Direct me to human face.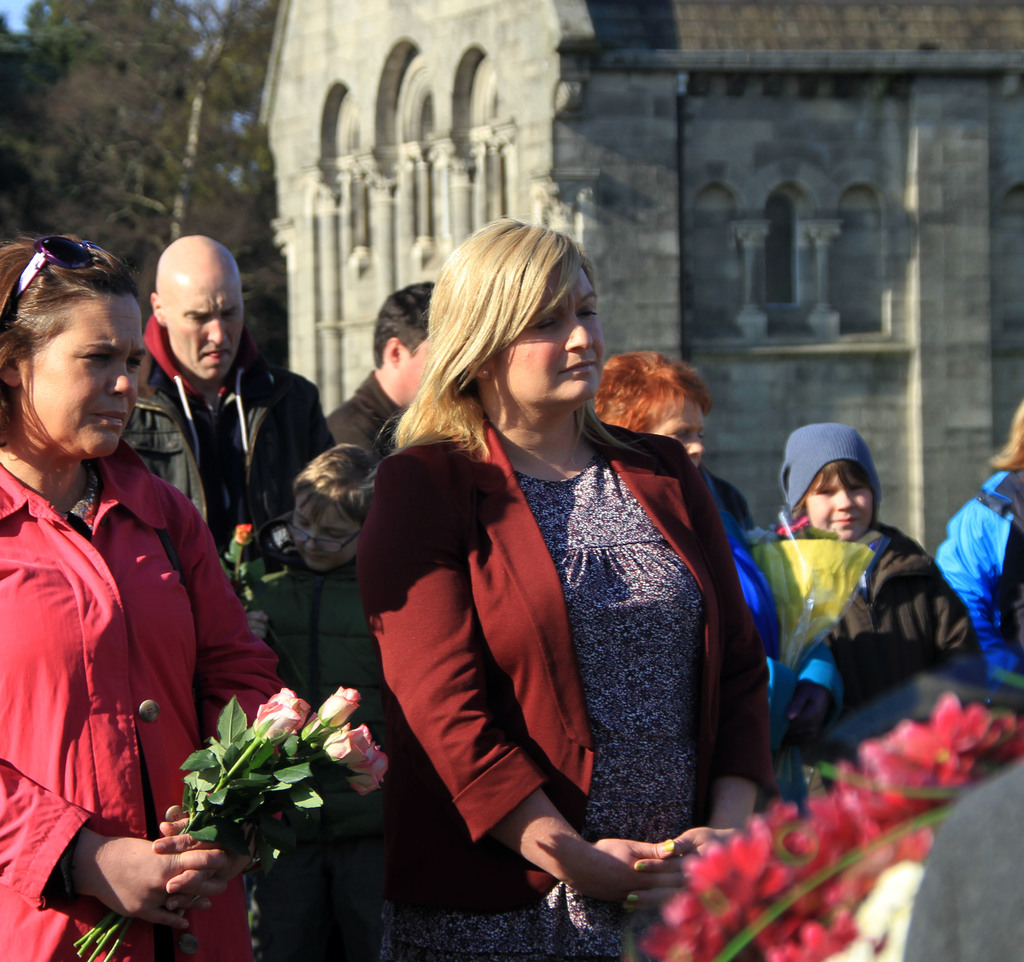
Direction: {"left": 22, "top": 288, "right": 145, "bottom": 454}.
